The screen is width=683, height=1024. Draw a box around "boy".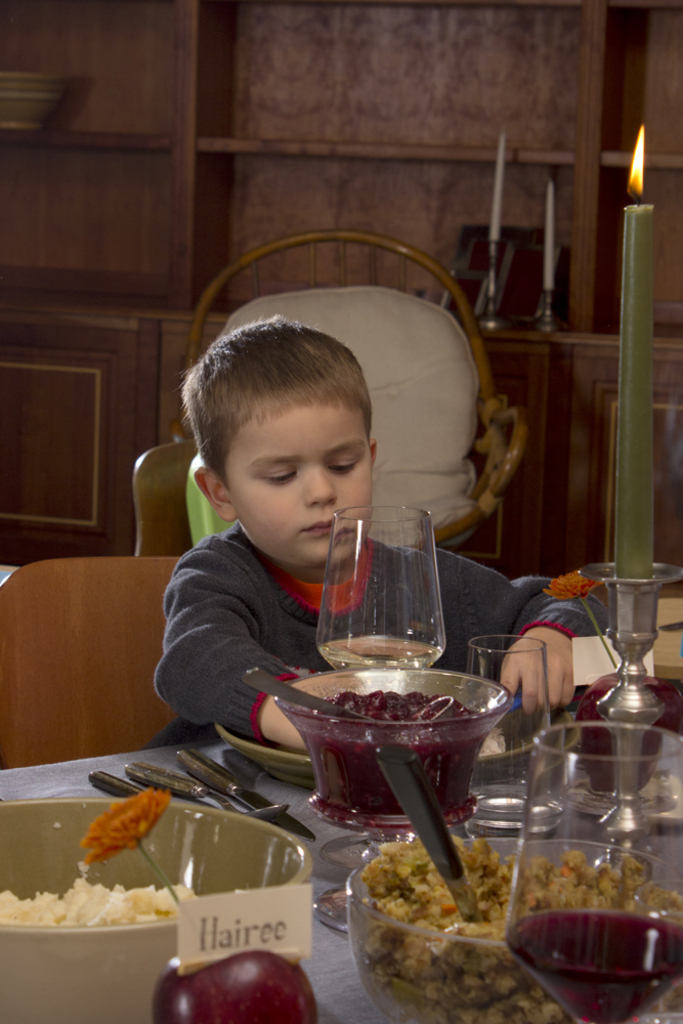
bbox=[170, 257, 475, 830].
